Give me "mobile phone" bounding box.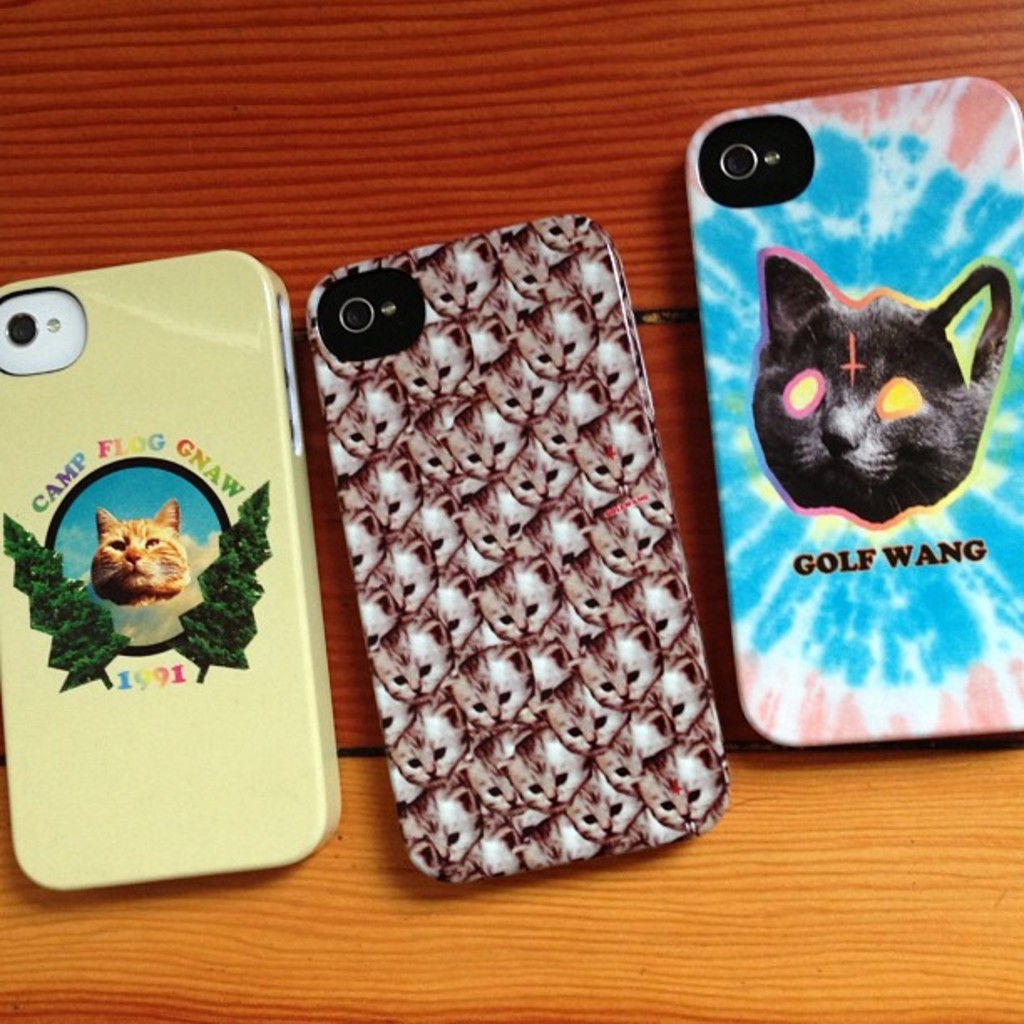
crop(300, 214, 730, 882).
